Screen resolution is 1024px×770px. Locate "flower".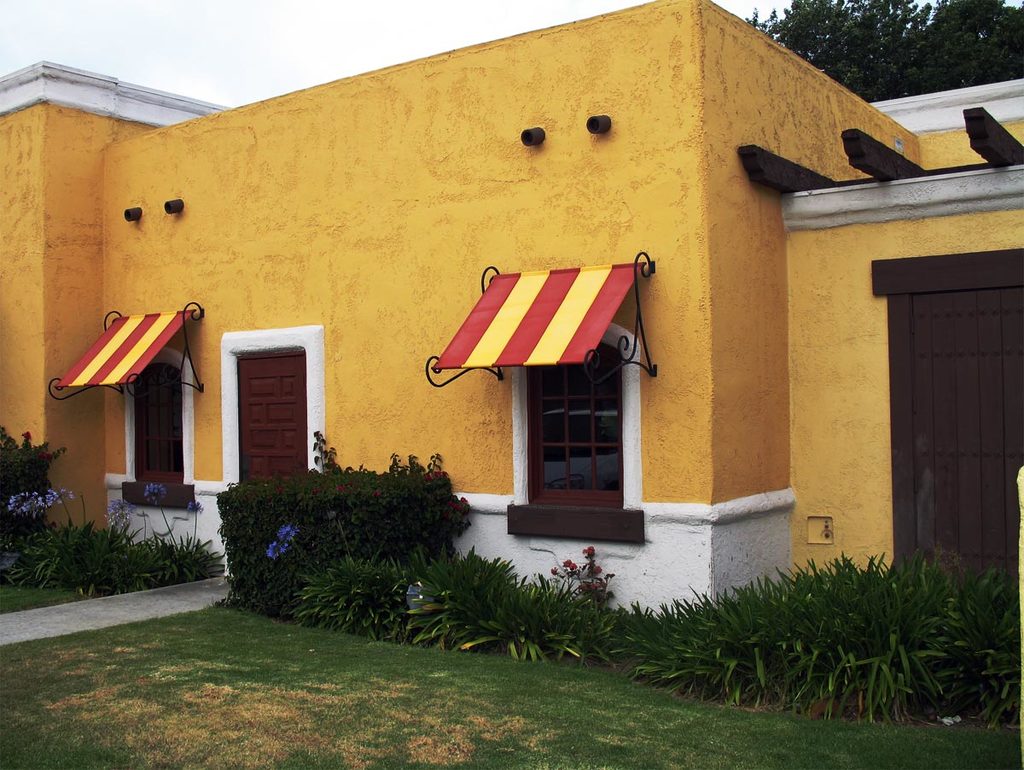
x1=275, y1=484, x2=282, y2=493.
